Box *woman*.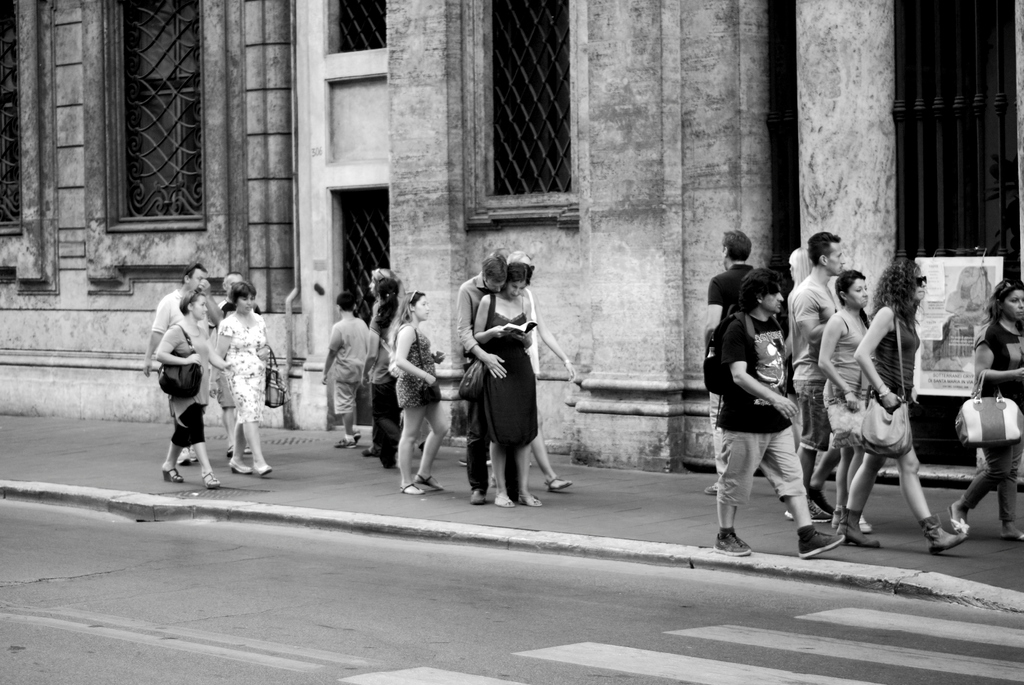
pyautogui.locateOnScreen(390, 288, 444, 503).
